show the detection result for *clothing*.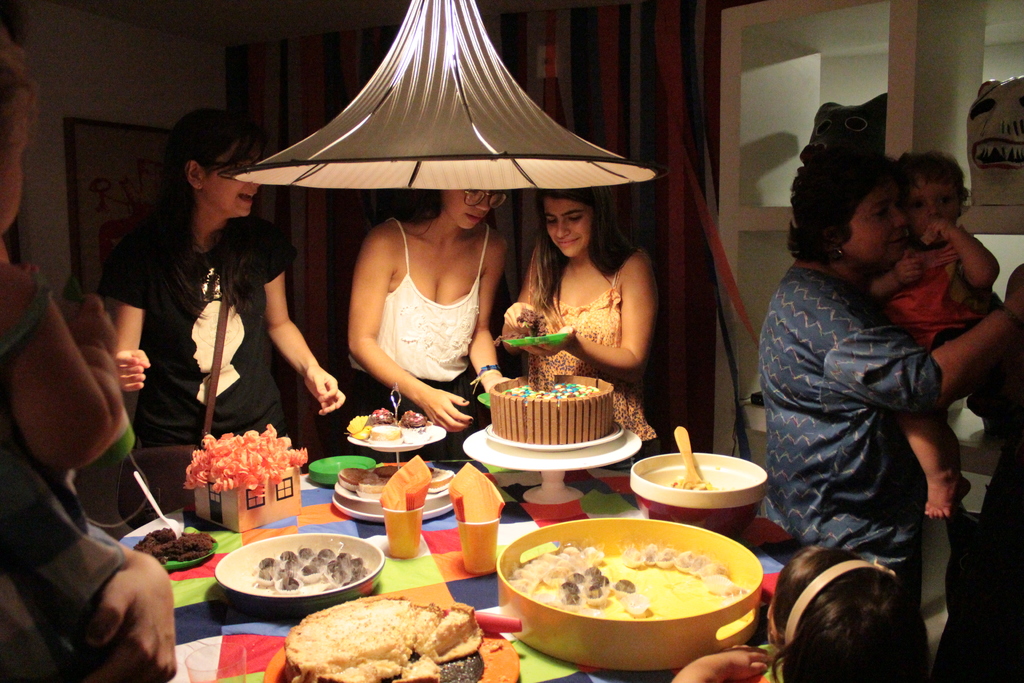
detection(755, 268, 947, 672).
